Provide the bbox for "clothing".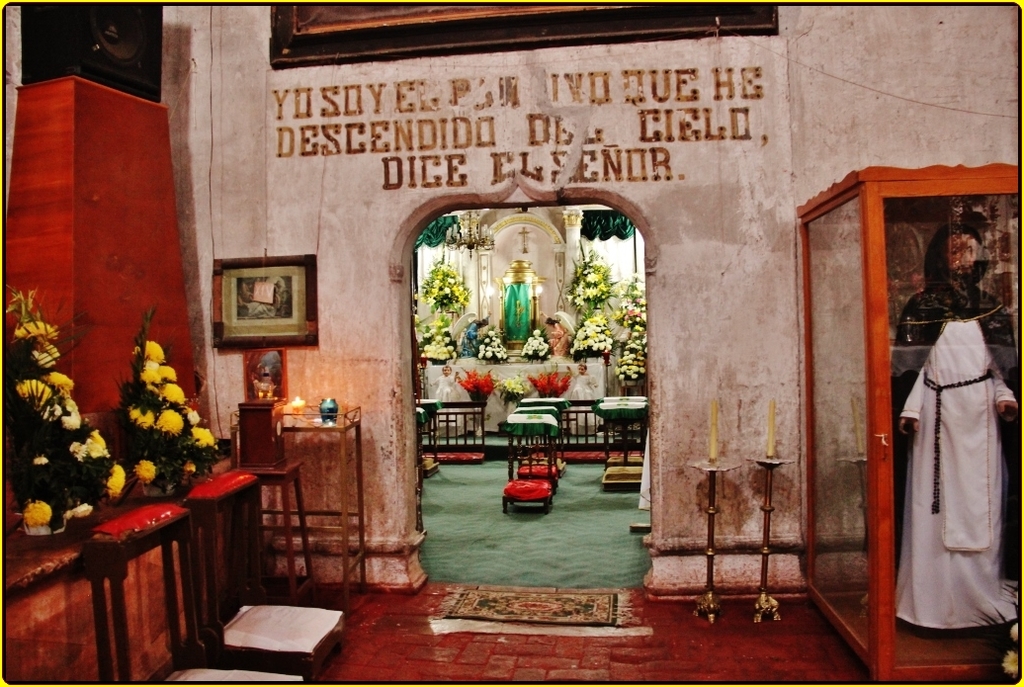
[left=431, top=374, right=458, bottom=403].
